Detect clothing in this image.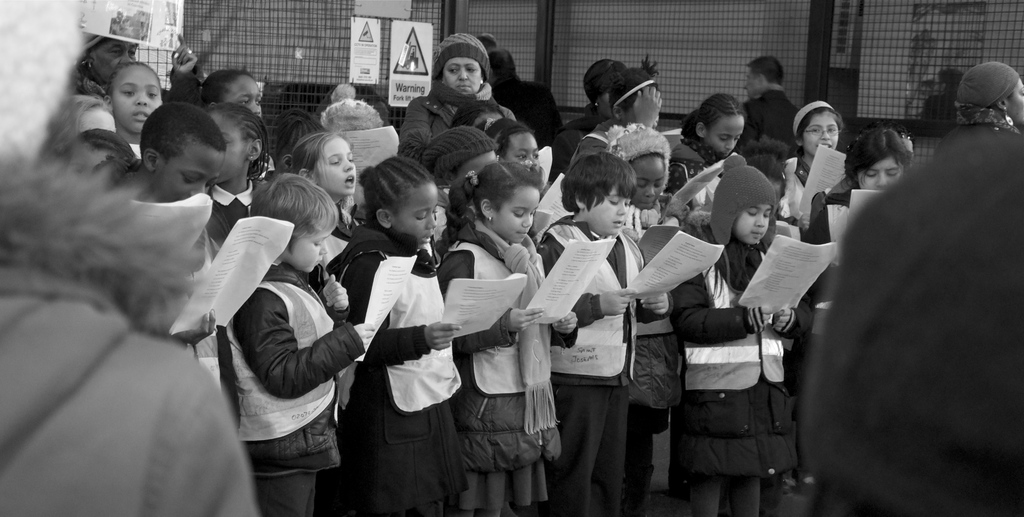
Detection: region(552, 388, 628, 516).
